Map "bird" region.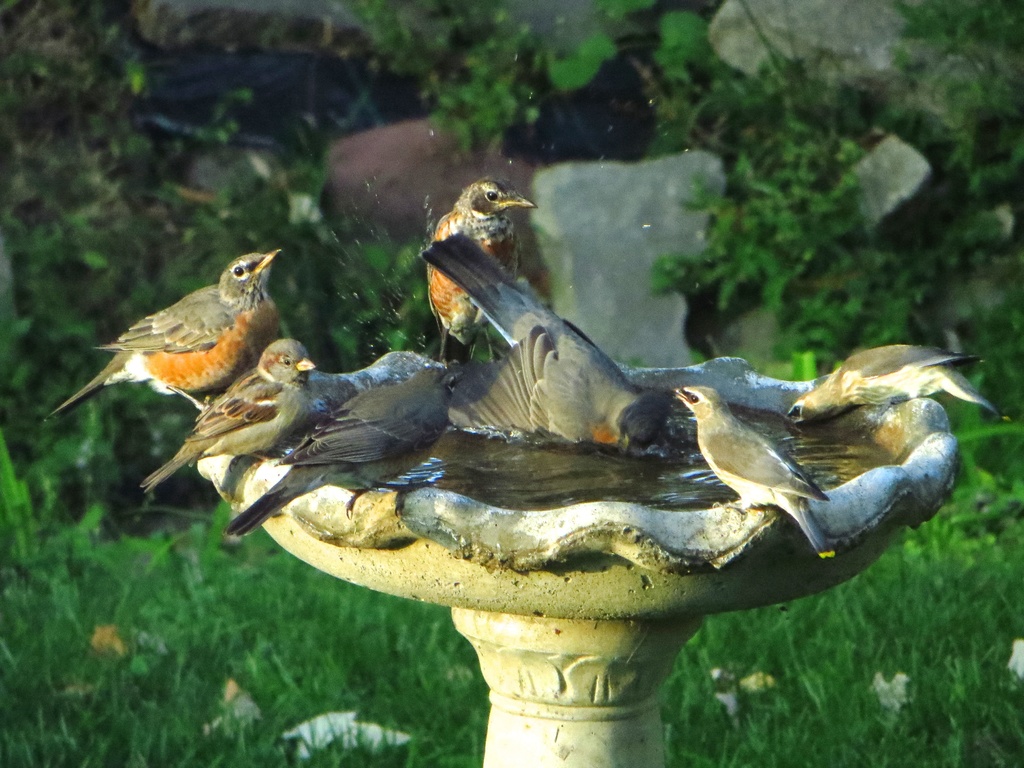
Mapped to x1=407, y1=228, x2=684, y2=454.
